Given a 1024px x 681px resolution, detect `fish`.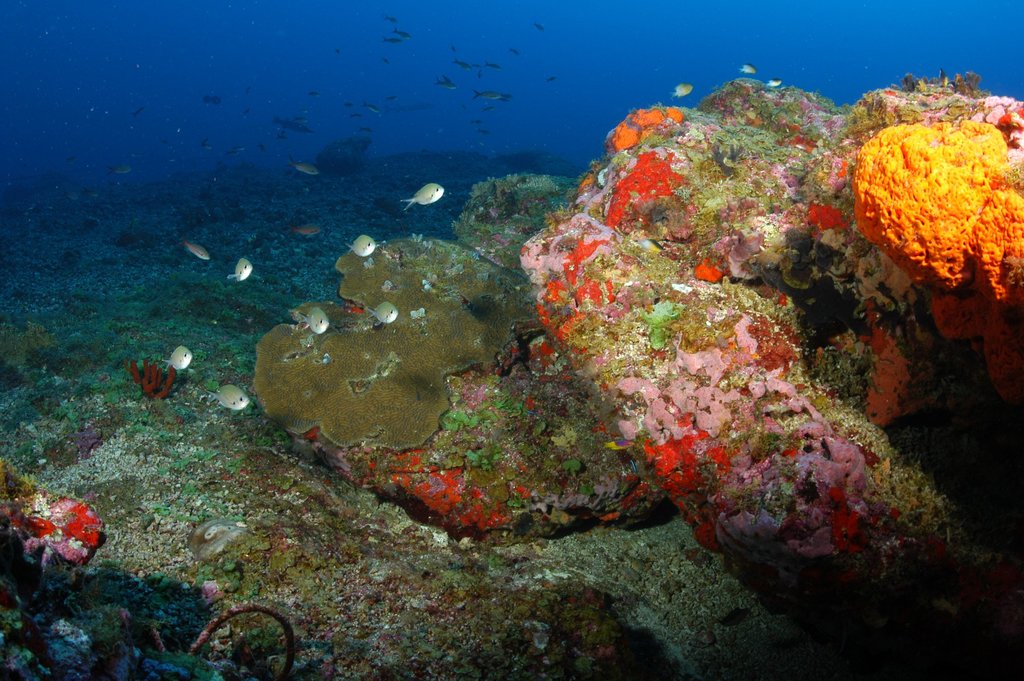
locate(471, 88, 500, 102).
